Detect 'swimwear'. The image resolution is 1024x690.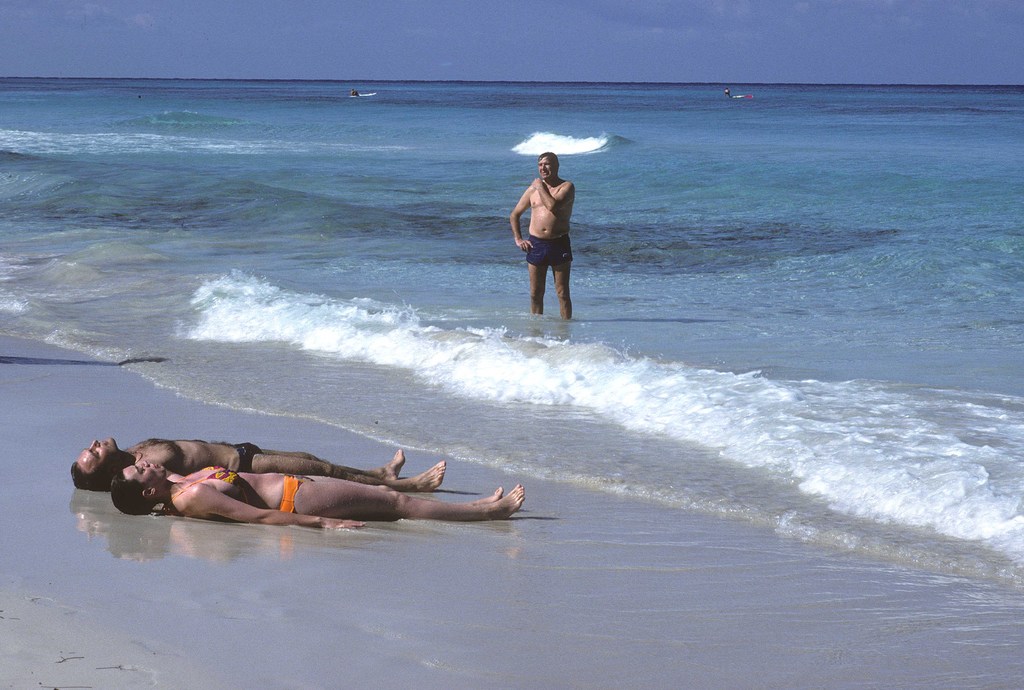
(left=278, top=472, right=303, bottom=513).
